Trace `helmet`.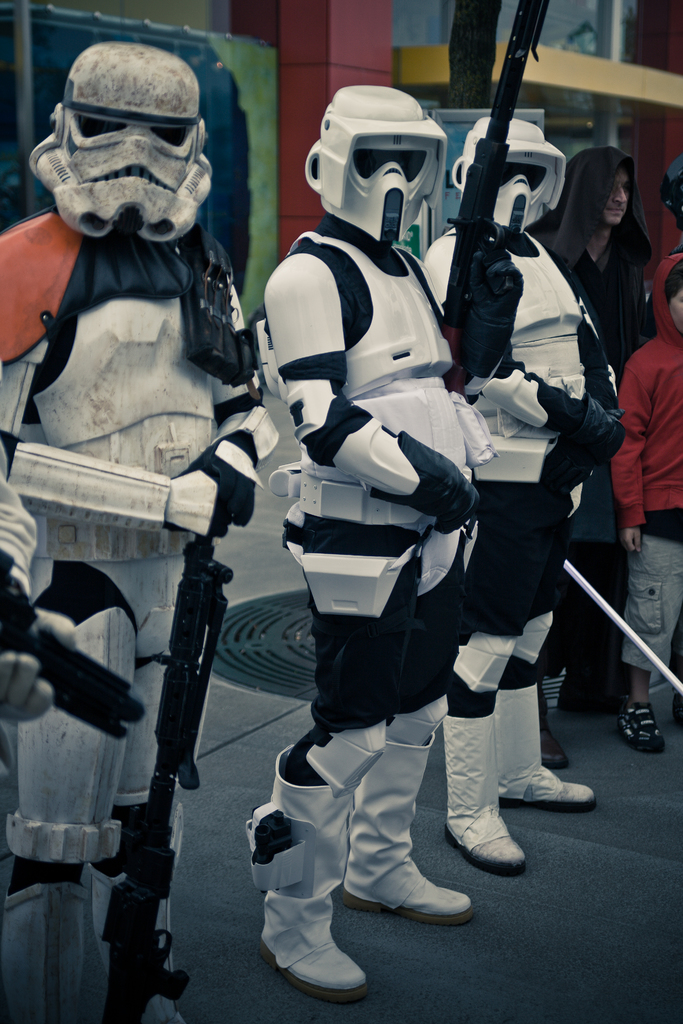
Traced to detection(299, 83, 458, 234).
